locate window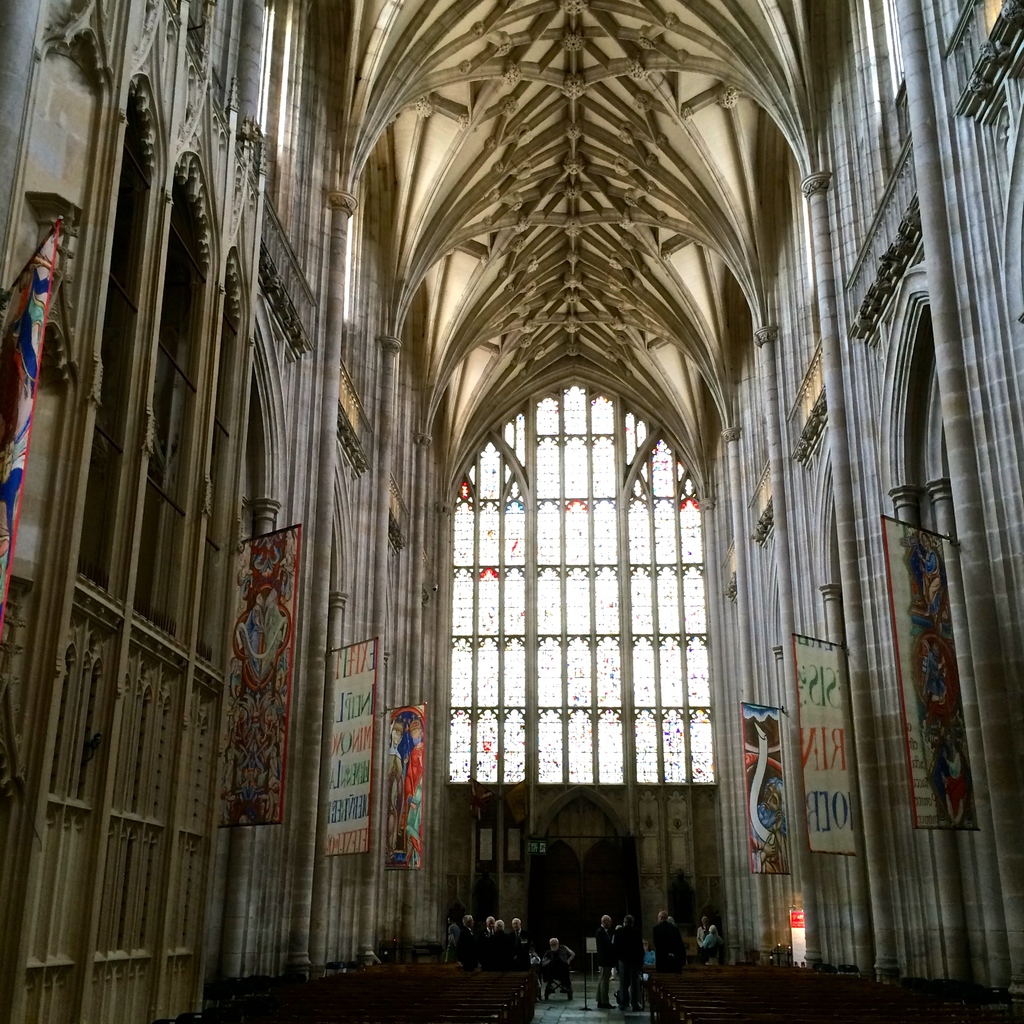
[435, 371, 652, 827]
